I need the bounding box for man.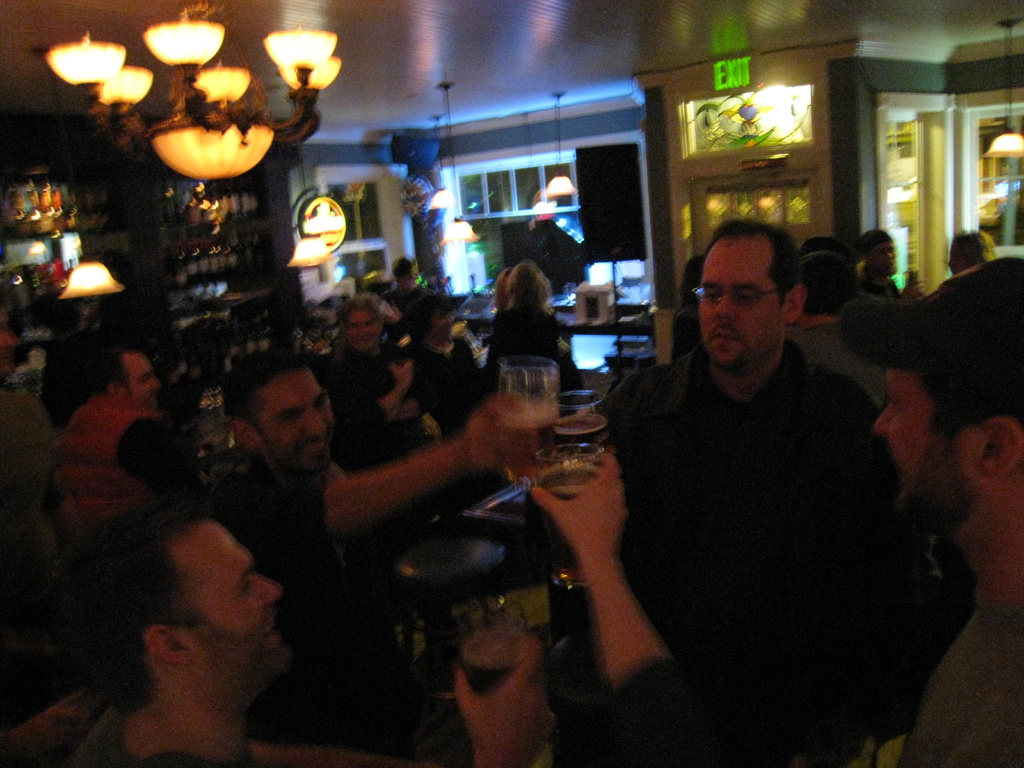
Here it is: 576 212 936 760.
